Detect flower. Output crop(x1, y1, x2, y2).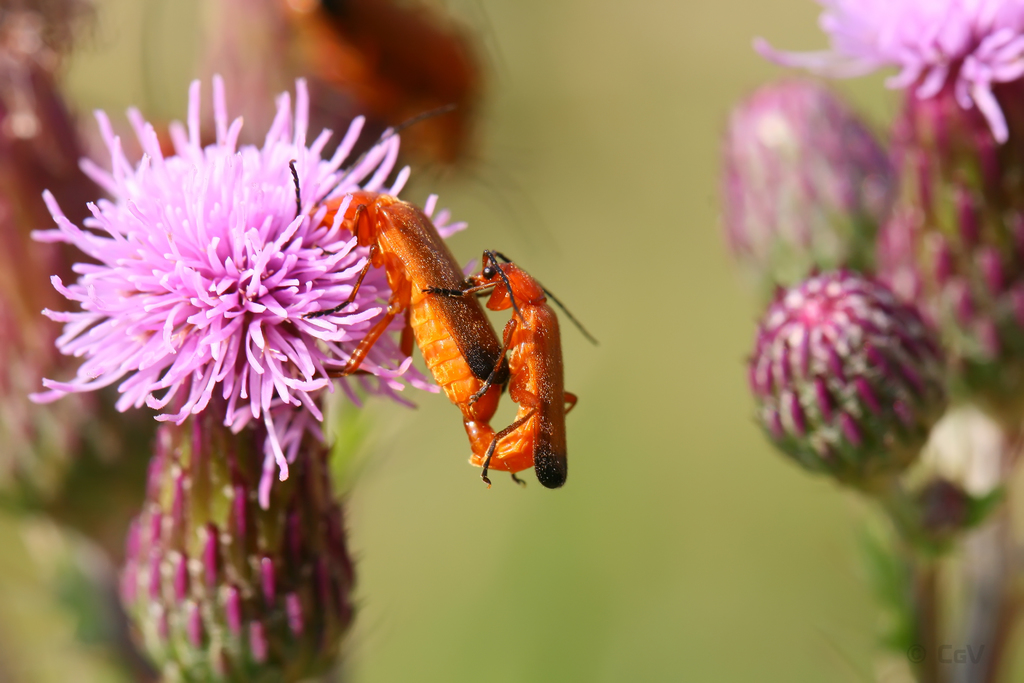
crop(14, 78, 488, 551).
